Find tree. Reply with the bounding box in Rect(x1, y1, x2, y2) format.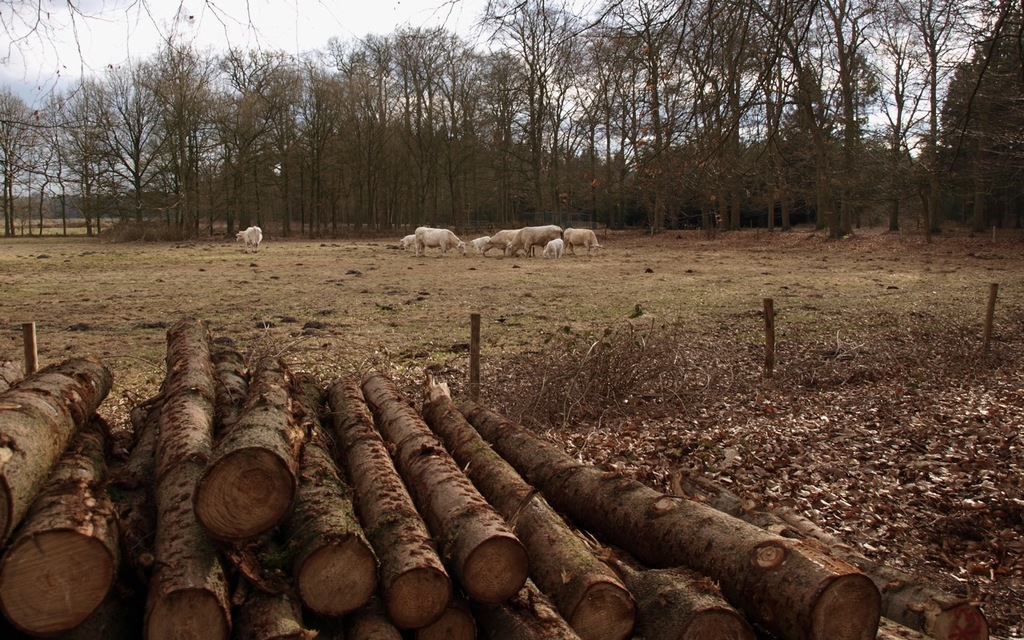
Rect(783, 62, 845, 210).
